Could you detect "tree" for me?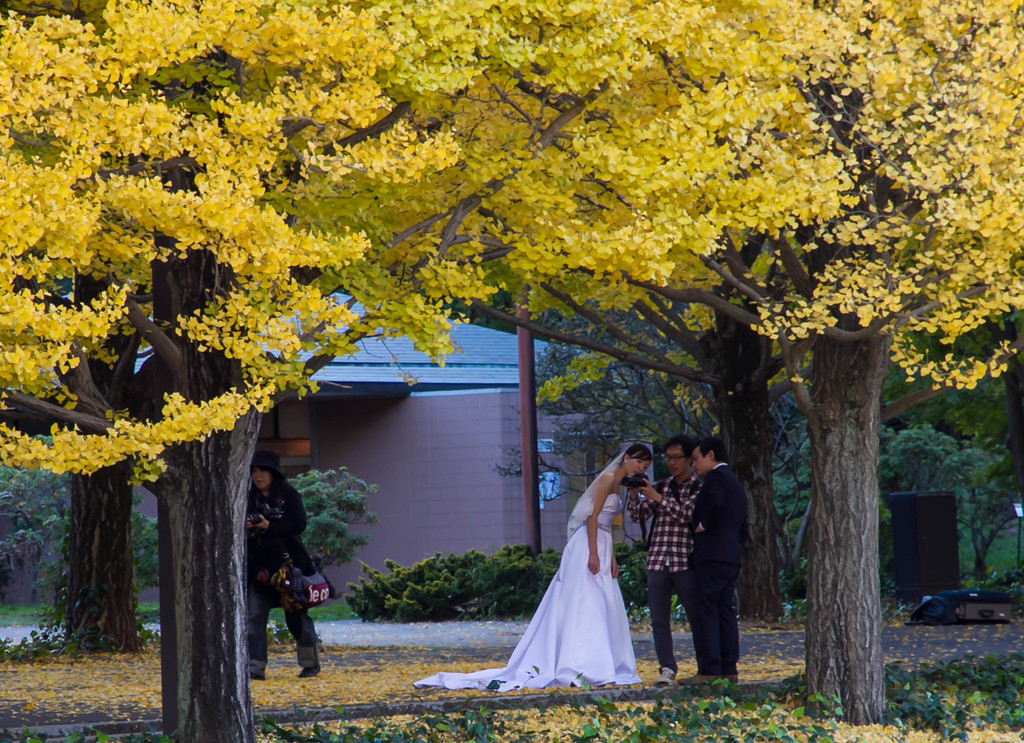
Detection result: (x1=547, y1=331, x2=835, y2=598).
